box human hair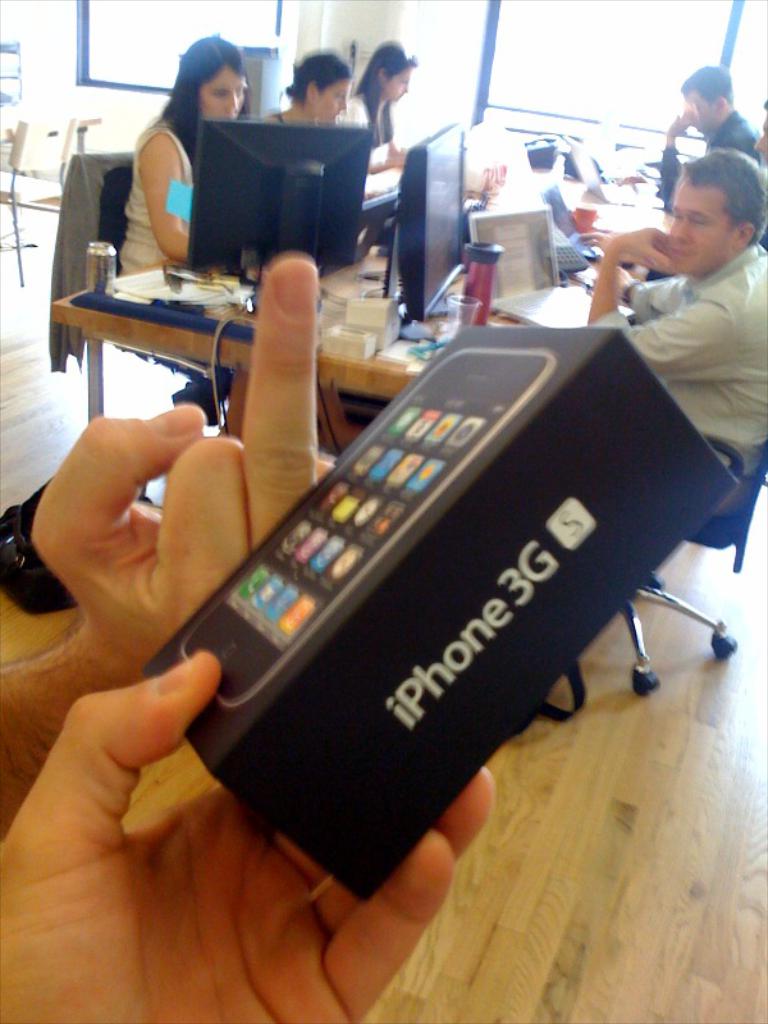
crop(353, 36, 421, 150)
